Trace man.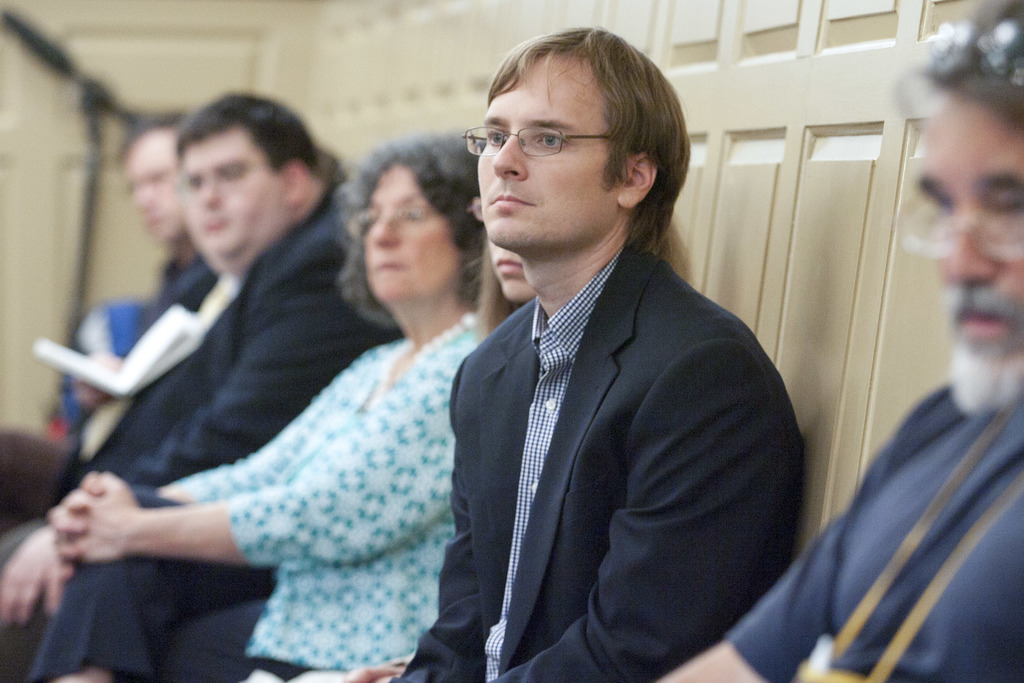
Traced to crop(0, 90, 408, 682).
